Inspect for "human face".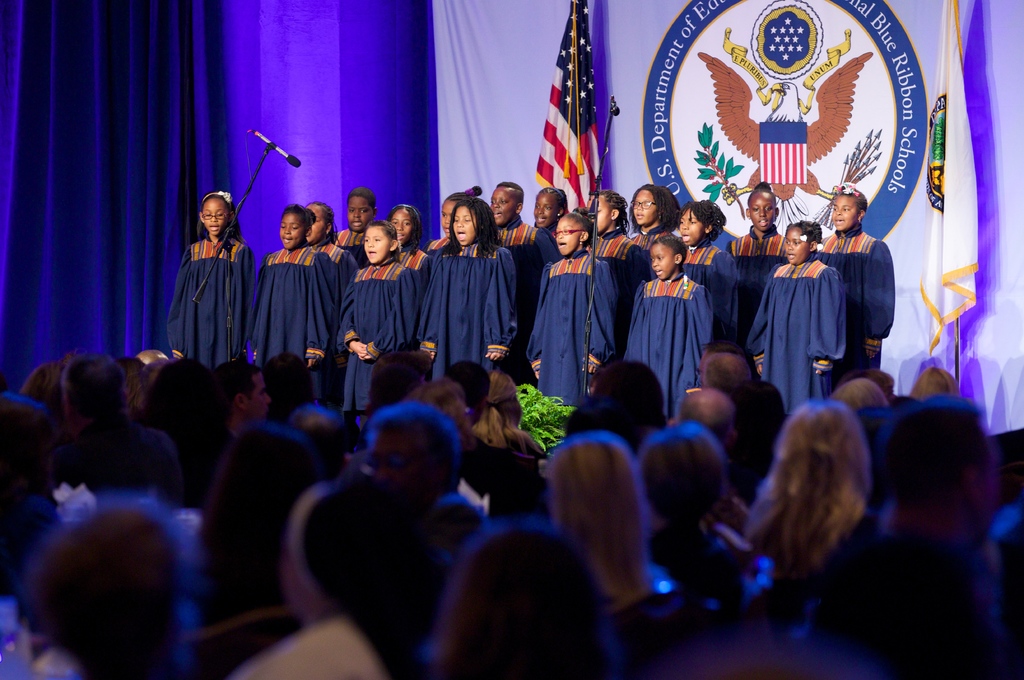
Inspection: box=[745, 192, 777, 235].
